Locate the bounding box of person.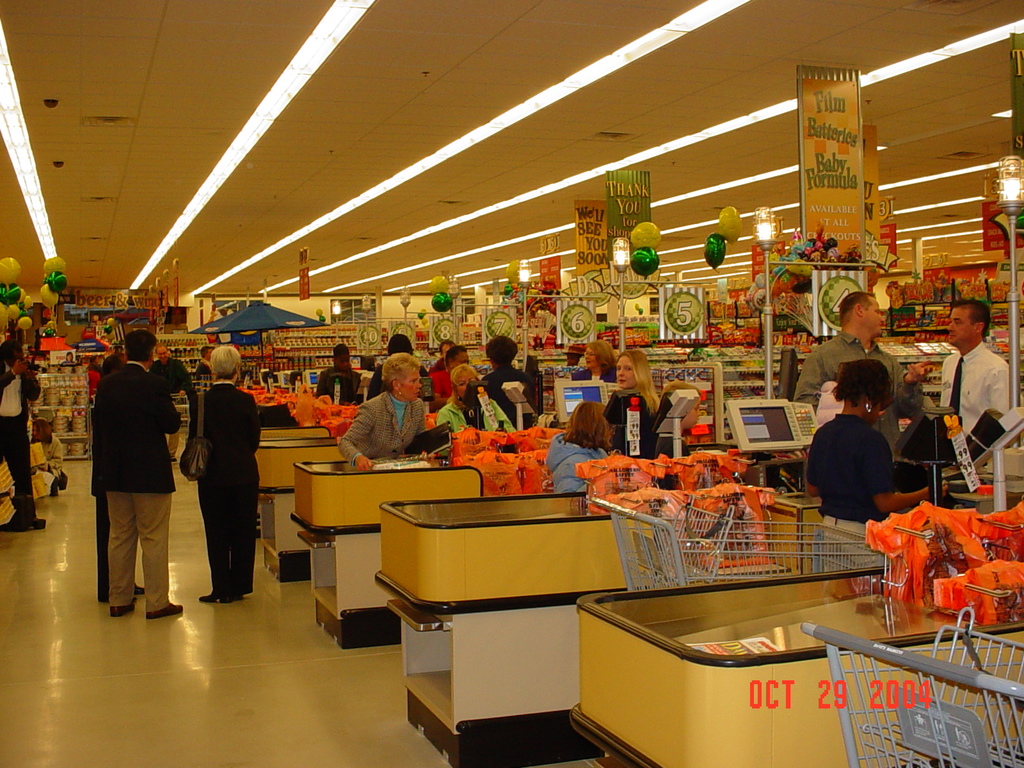
Bounding box: [left=327, top=347, right=434, bottom=475].
